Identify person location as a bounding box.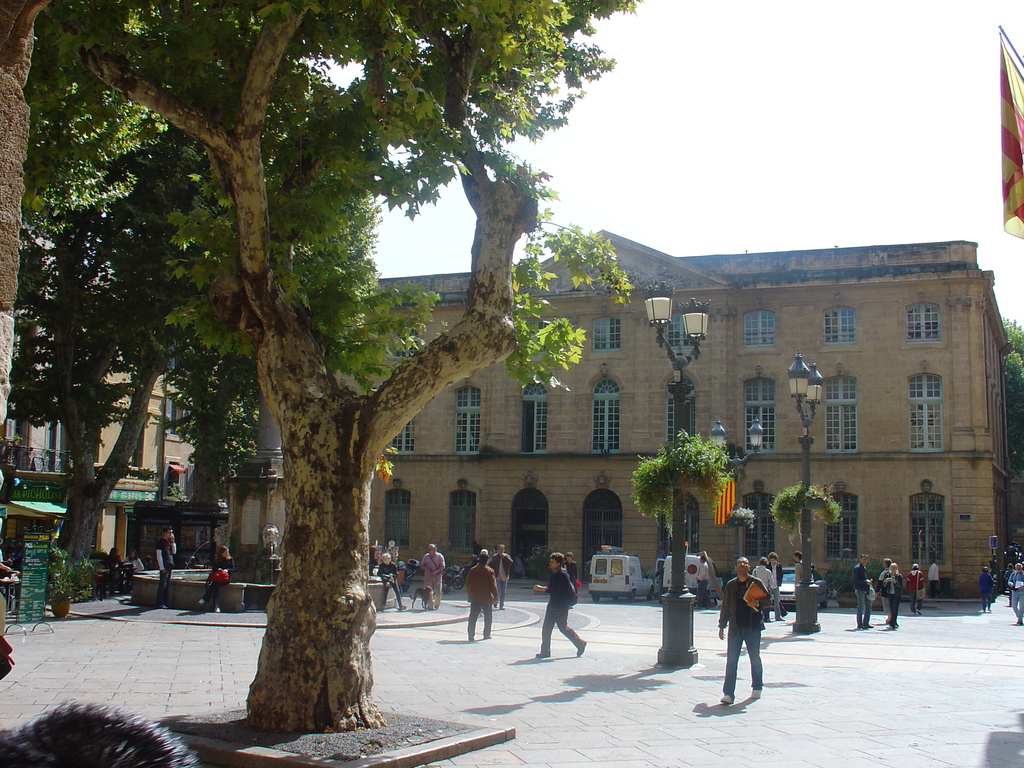
detection(694, 556, 714, 609).
